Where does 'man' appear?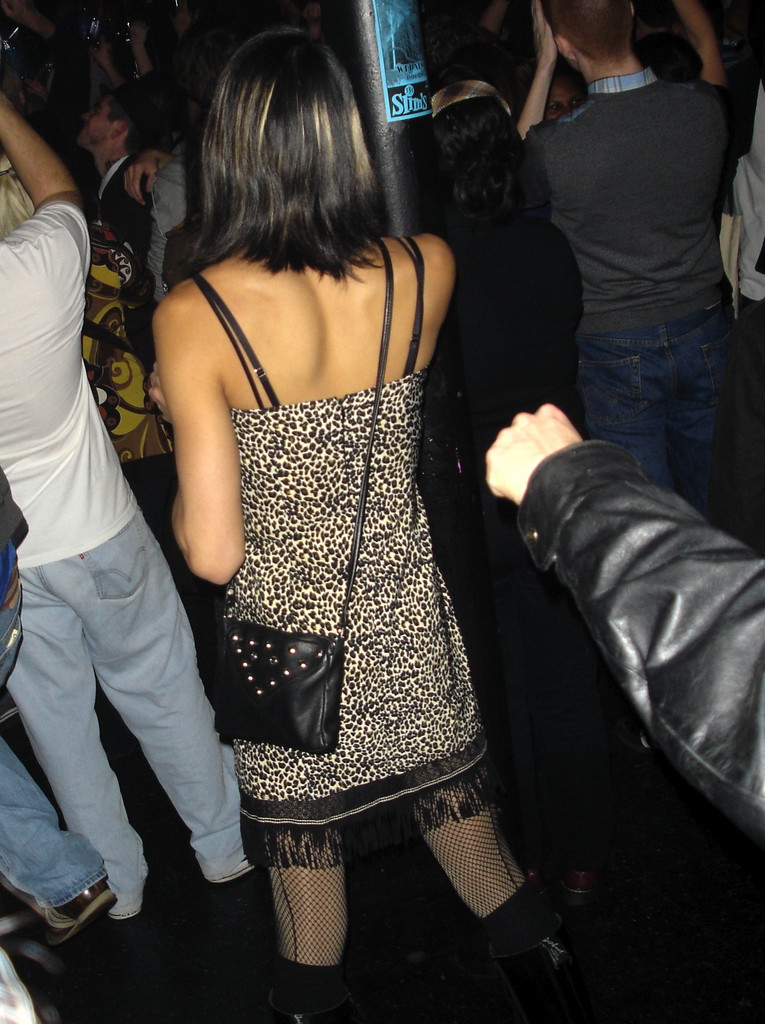
Appears at detection(0, 97, 267, 940).
